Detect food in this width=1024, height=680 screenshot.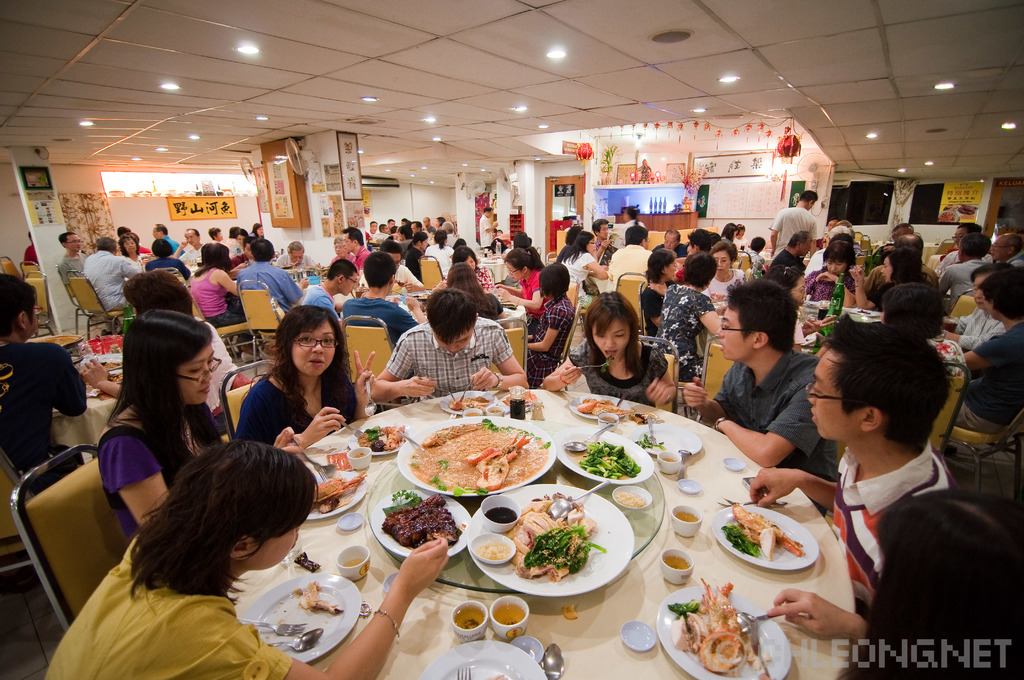
Detection: {"left": 311, "top": 469, "right": 367, "bottom": 512}.
